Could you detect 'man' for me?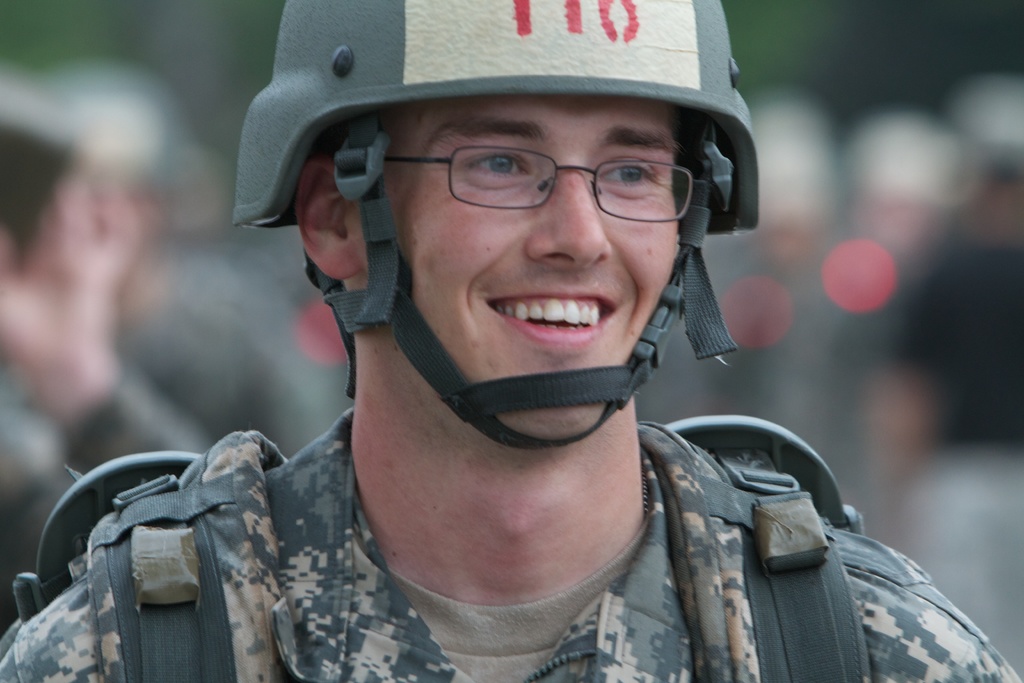
Detection result: Rect(85, 17, 917, 682).
